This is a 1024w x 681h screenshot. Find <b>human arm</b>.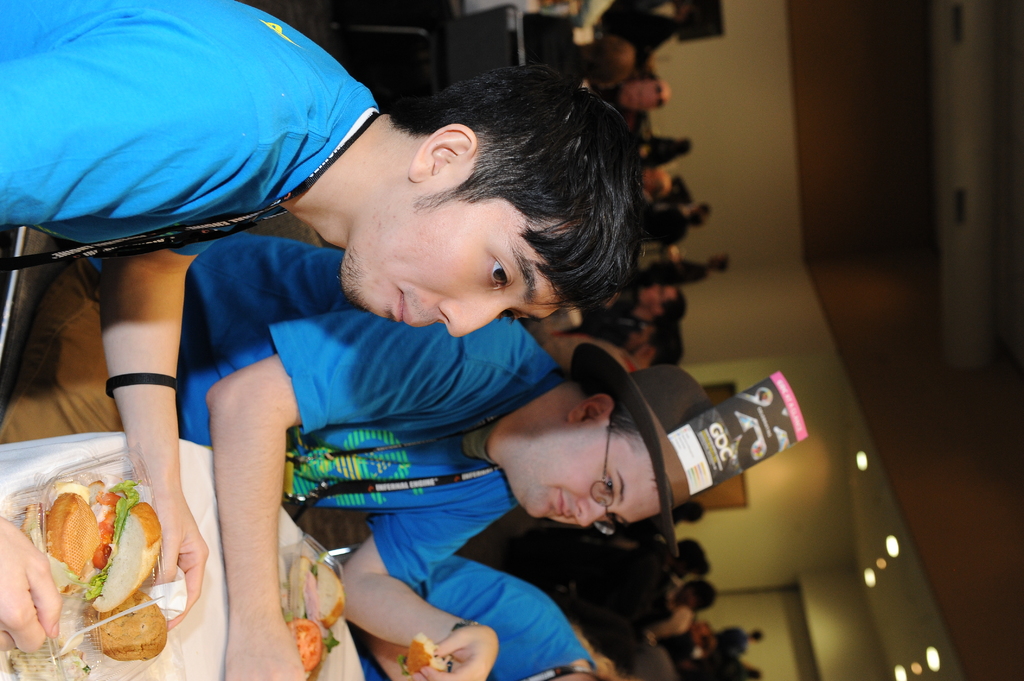
Bounding box: locate(0, 513, 64, 659).
